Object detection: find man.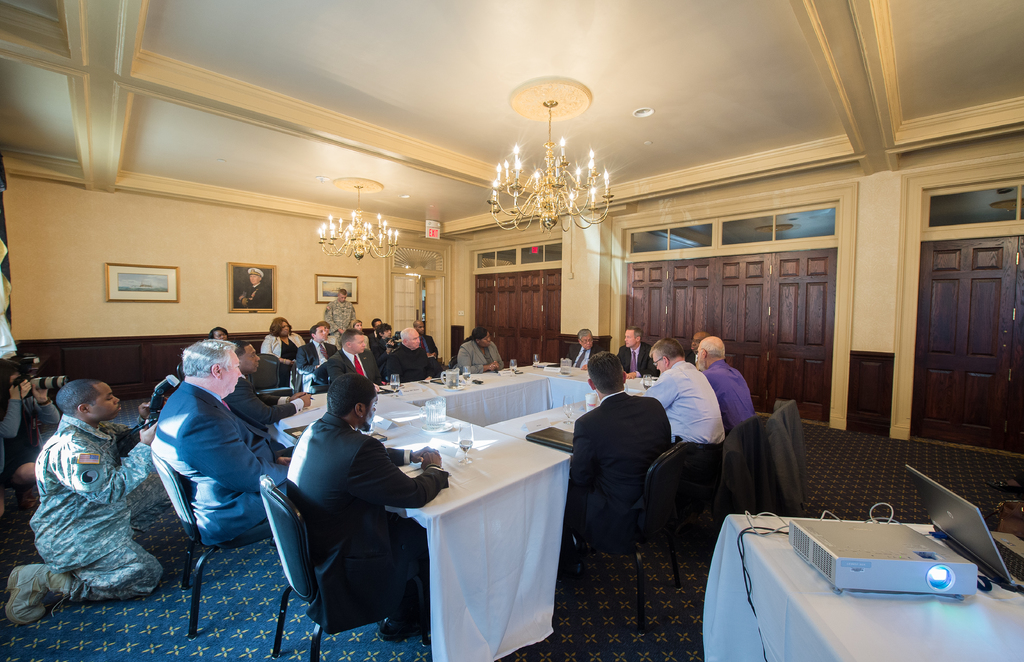
[268, 360, 436, 649].
